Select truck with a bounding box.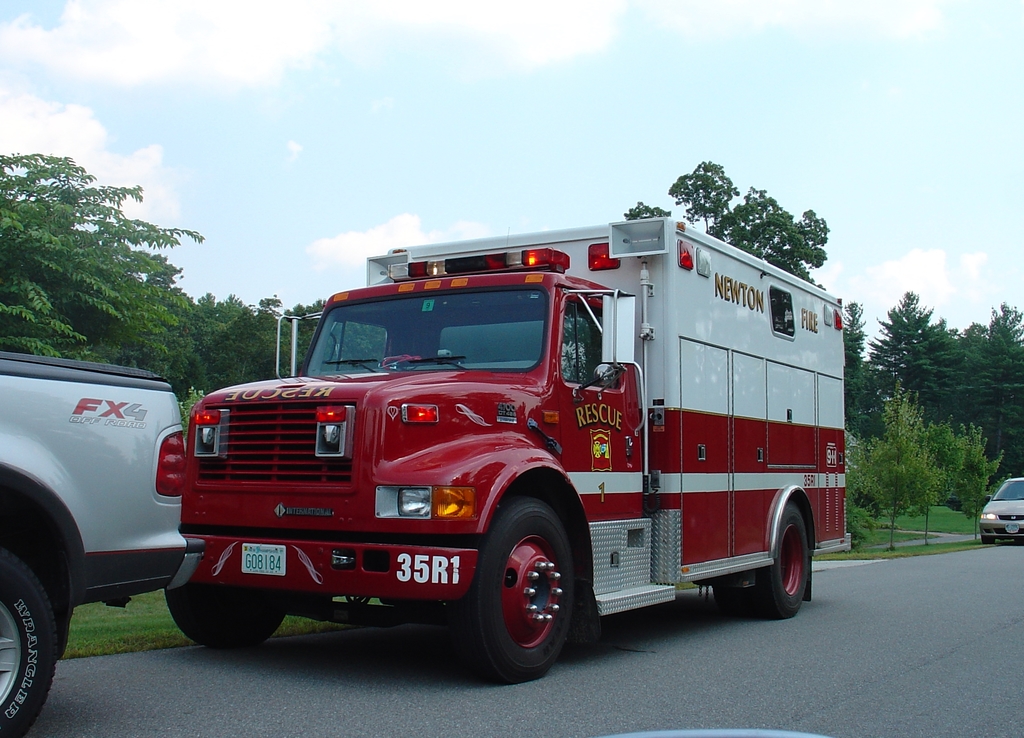
rect(191, 202, 845, 702).
